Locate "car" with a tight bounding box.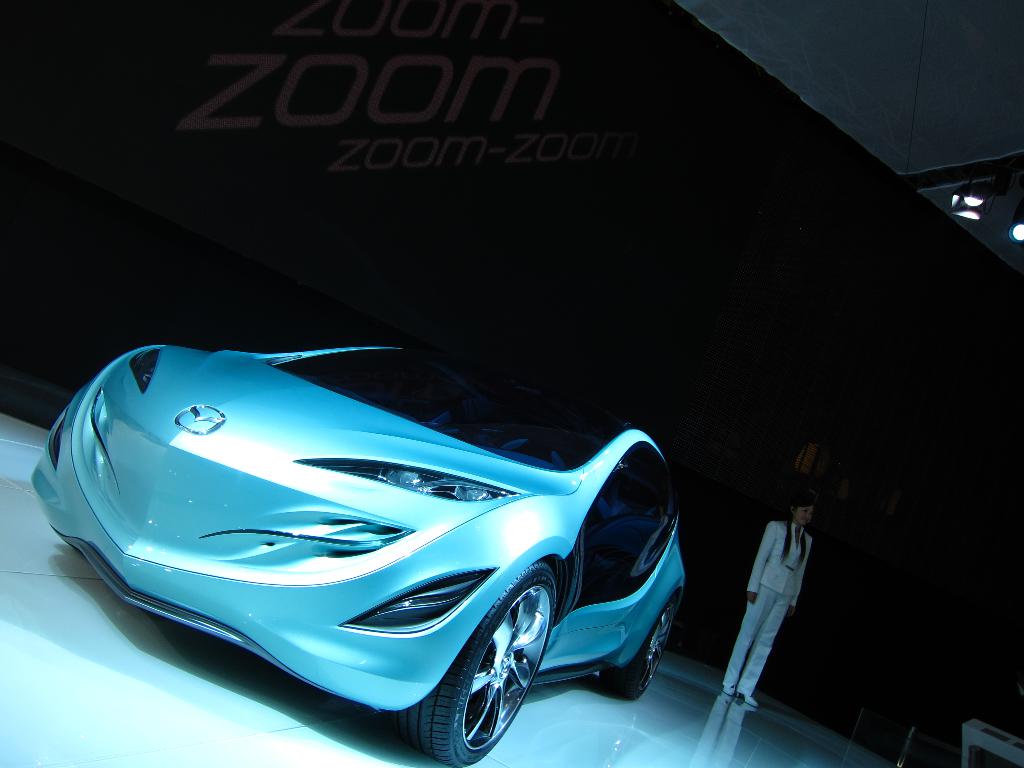
[33,326,667,742].
